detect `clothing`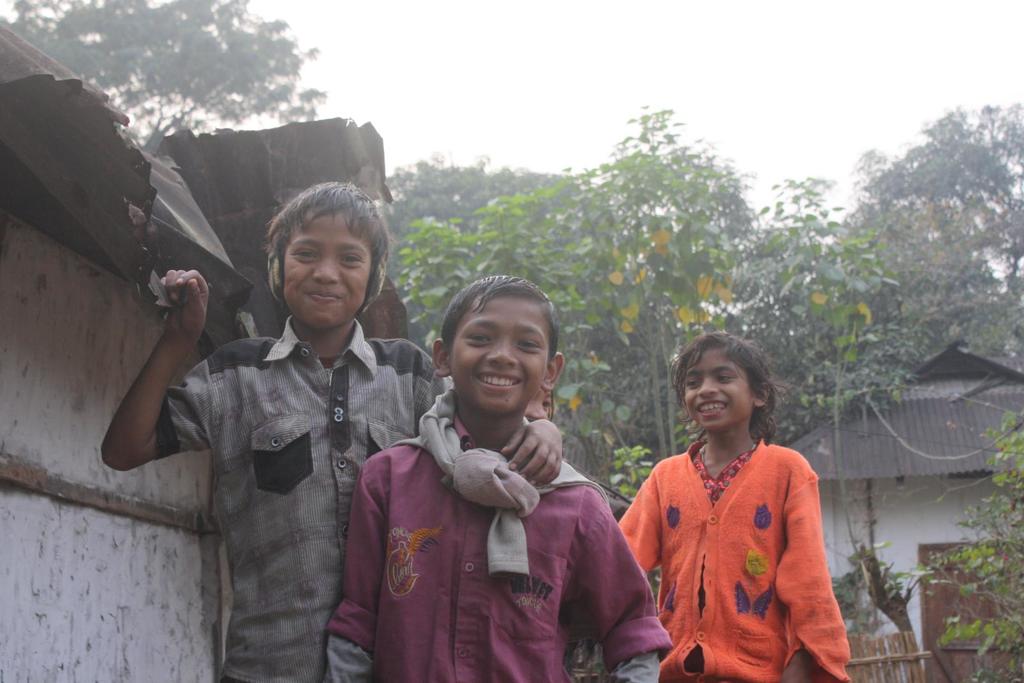
box(149, 309, 449, 682)
